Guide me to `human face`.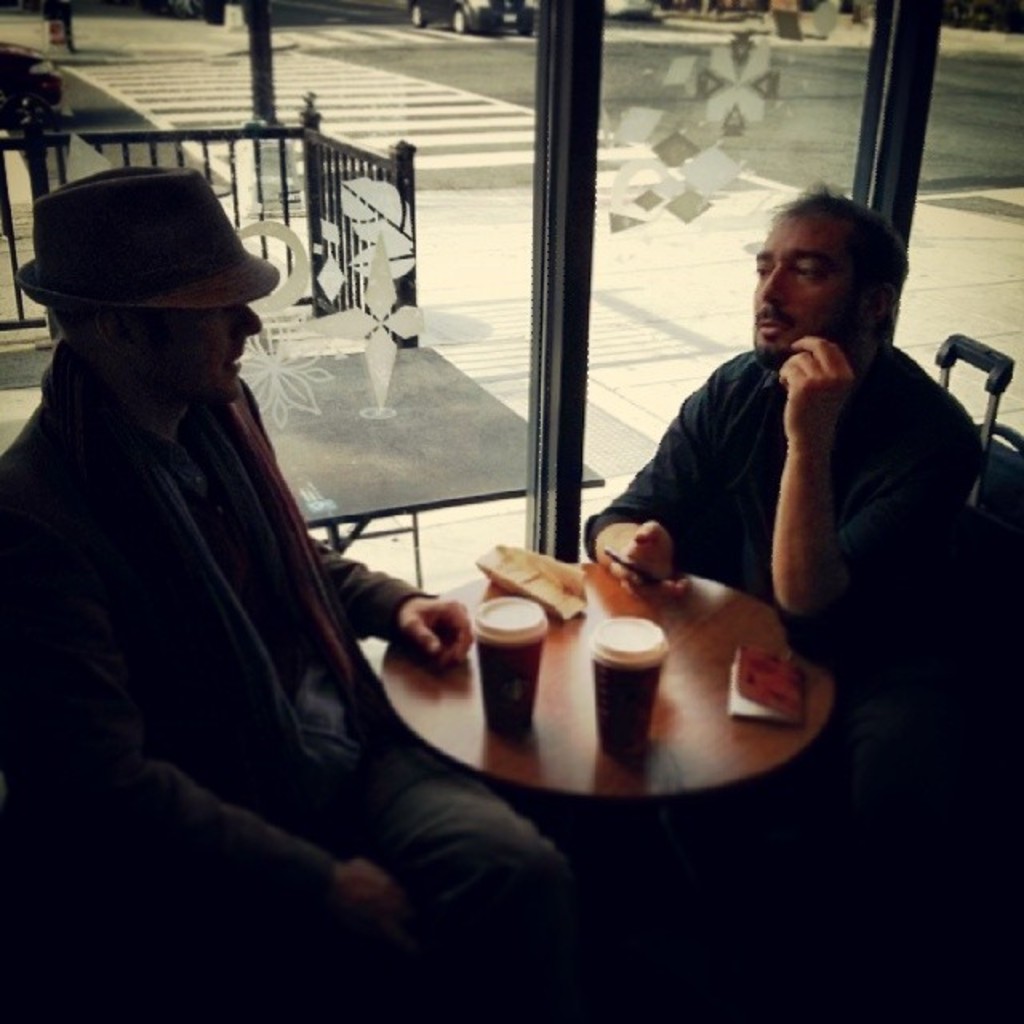
Guidance: bbox=[757, 211, 866, 360].
